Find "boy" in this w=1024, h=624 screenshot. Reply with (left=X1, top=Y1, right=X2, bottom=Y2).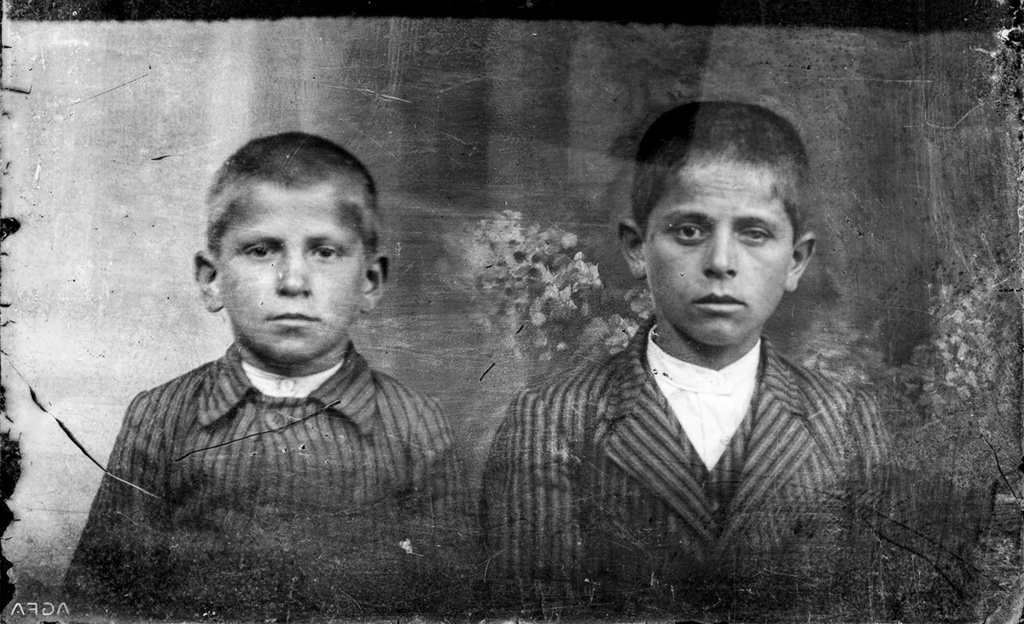
(left=482, top=96, right=906, bottom=623).
